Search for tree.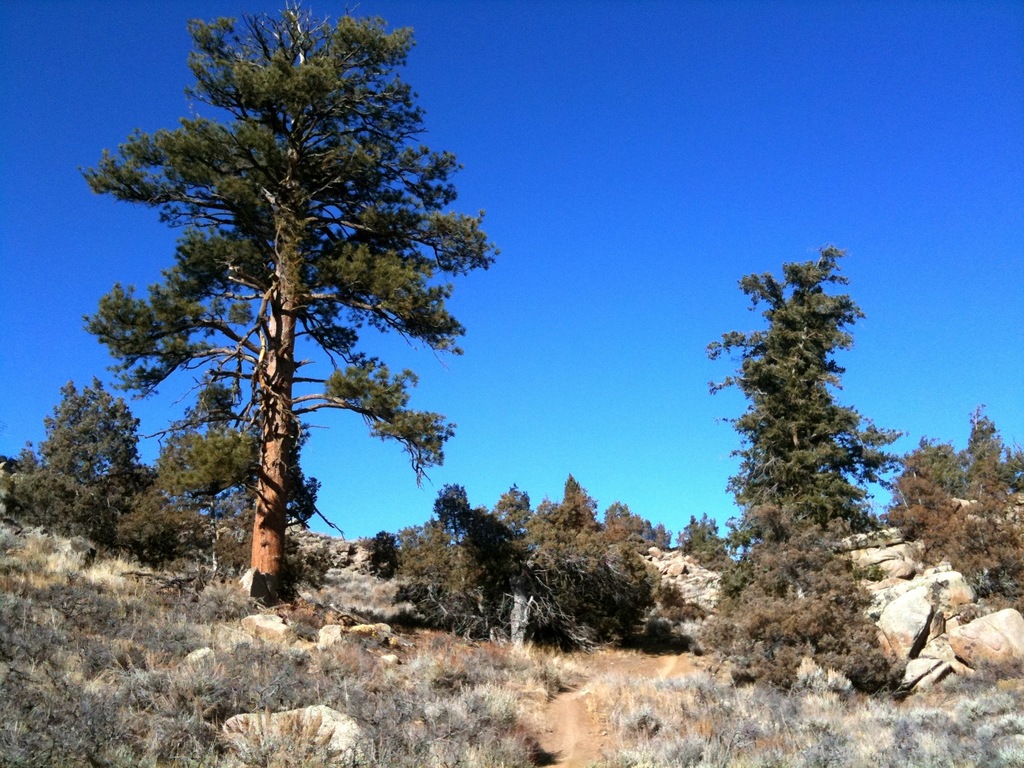
Found at box(883, 404, 1023, 595).
